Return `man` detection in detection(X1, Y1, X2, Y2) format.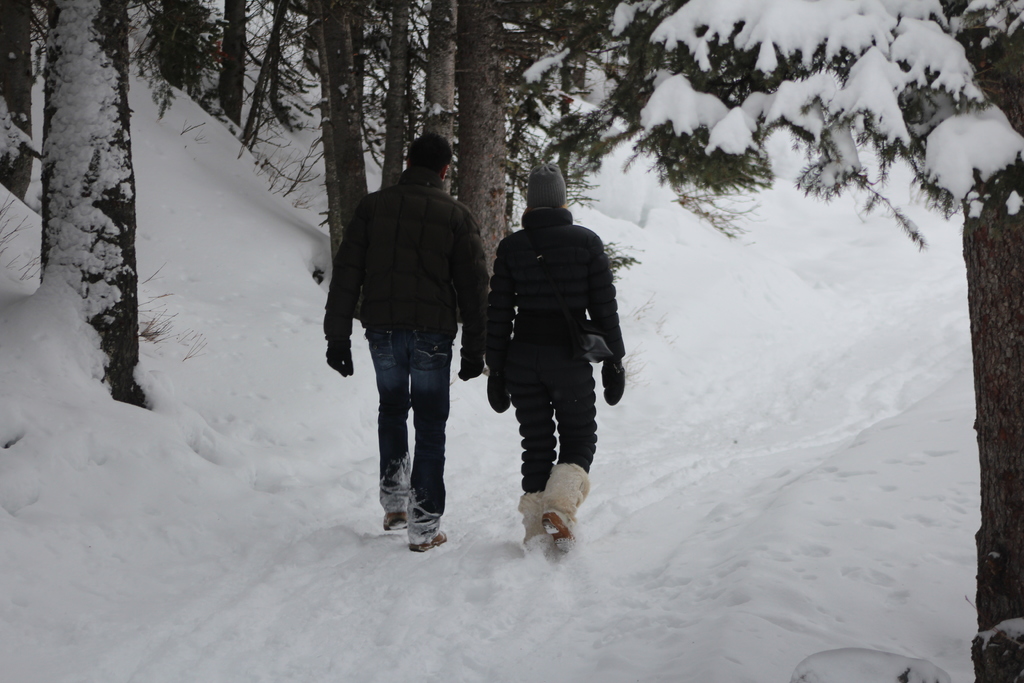
detection(324, 135, 486, 560).
